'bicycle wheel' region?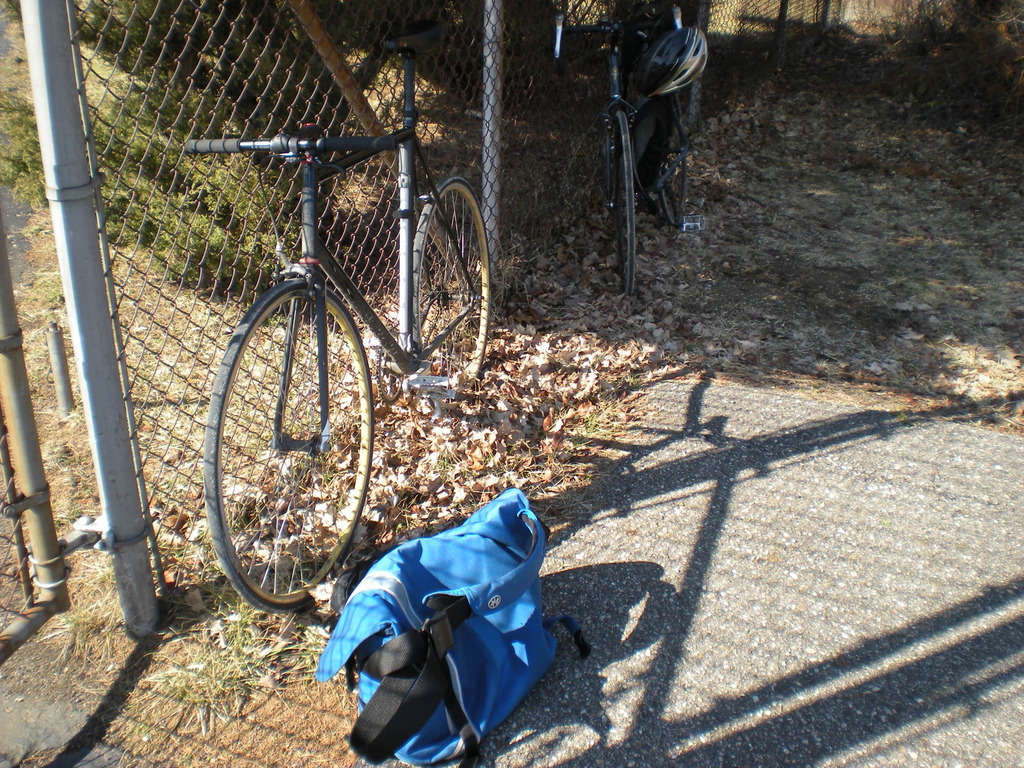
box(412, 176, 490, 403)
